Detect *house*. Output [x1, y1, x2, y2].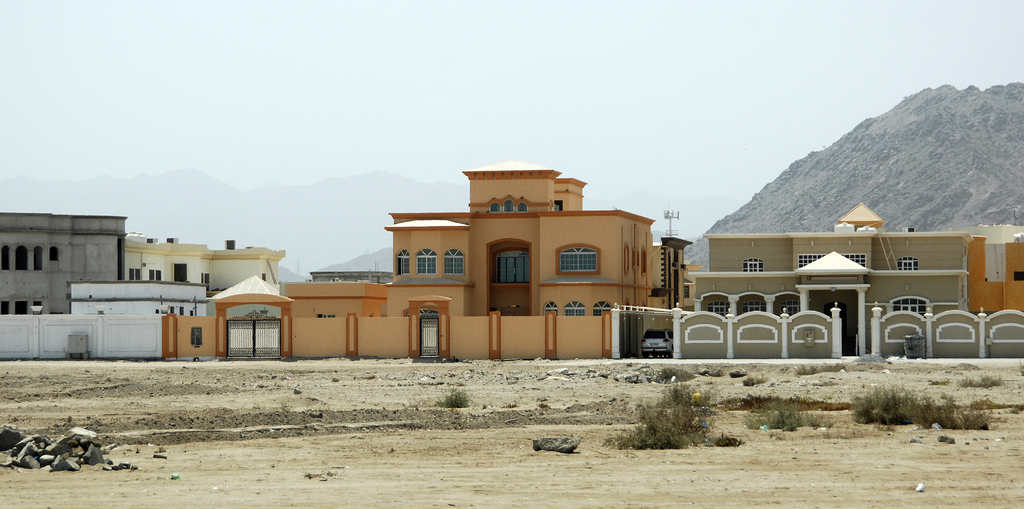
[119, 235, 289, 299].
